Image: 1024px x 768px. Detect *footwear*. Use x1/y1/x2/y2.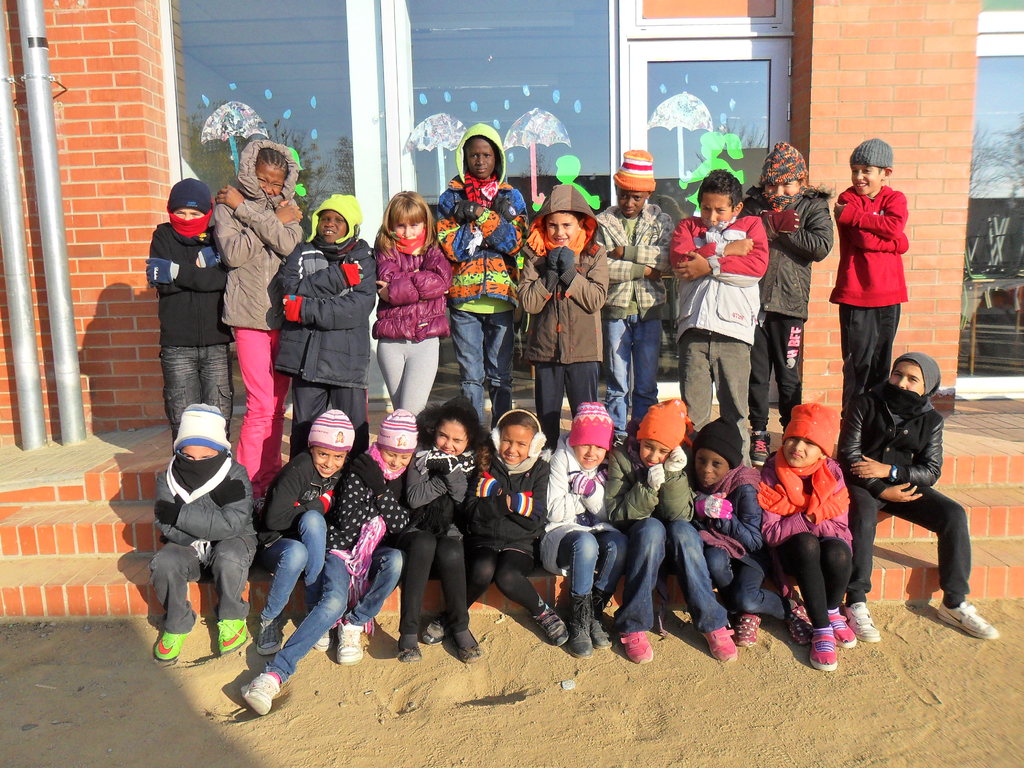
314/628/333/657.
